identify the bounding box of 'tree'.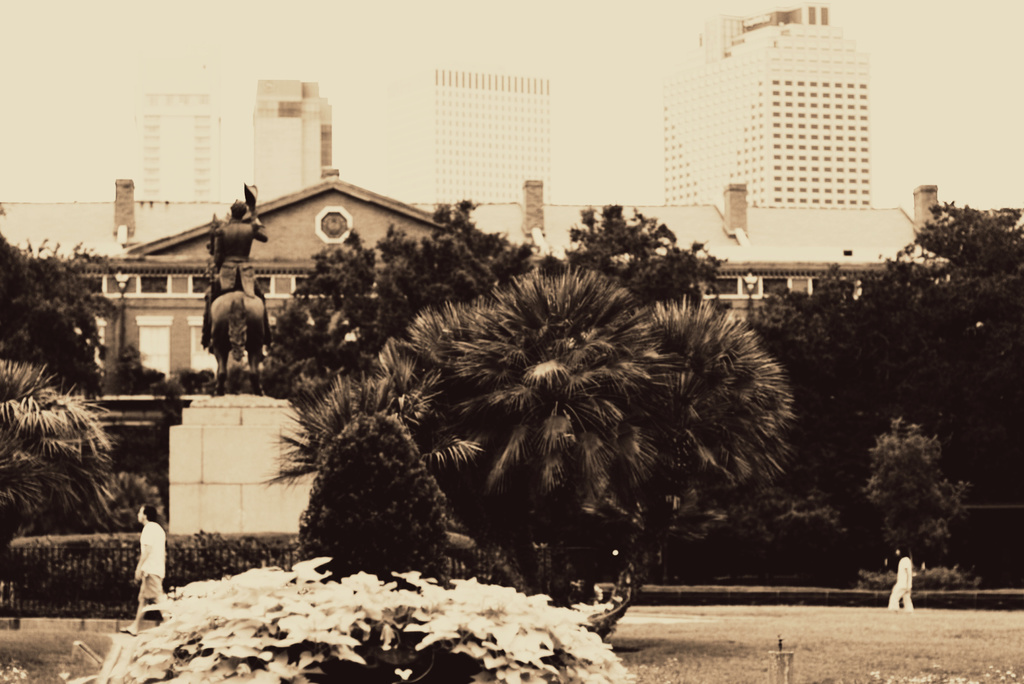
<box>841,398,972,592</box>.
